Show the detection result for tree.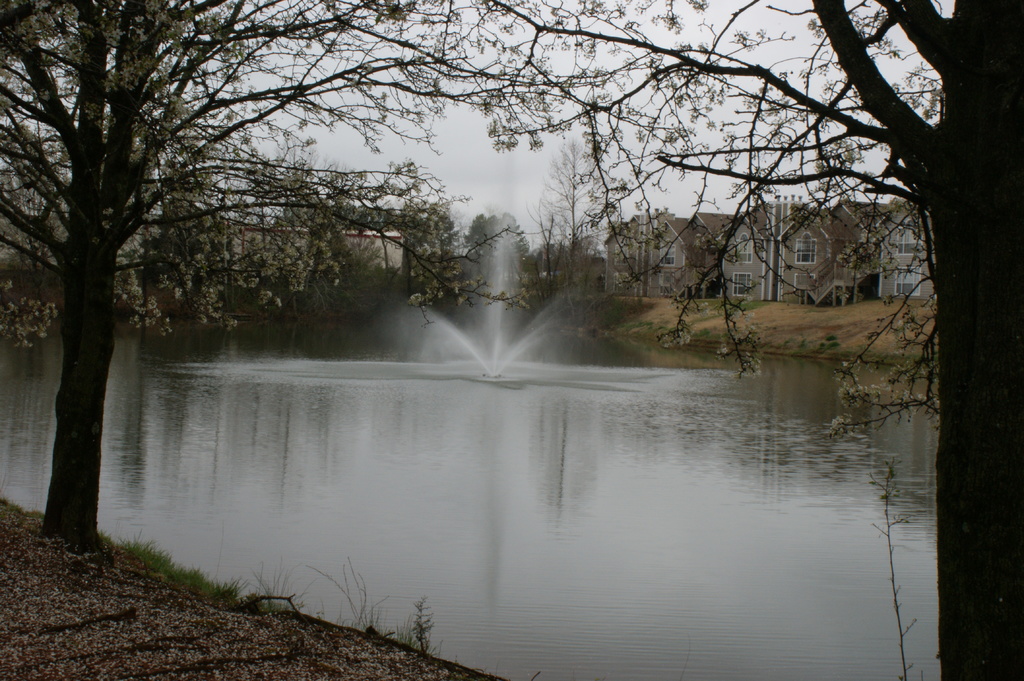
540:0:1023:680.
